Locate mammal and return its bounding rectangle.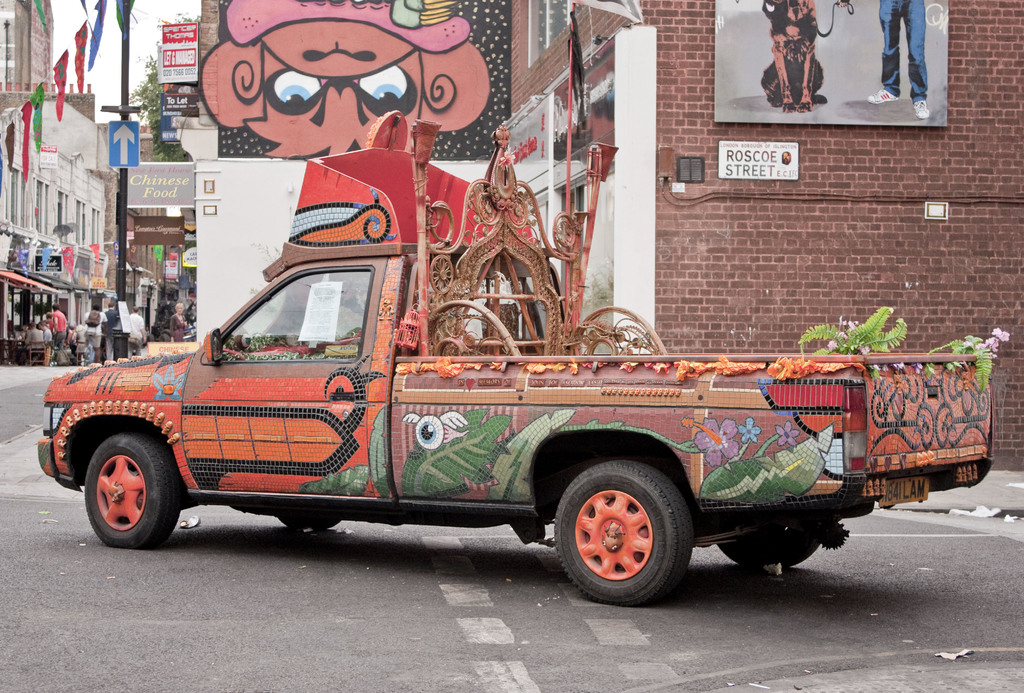
(left=171, top=302, right=187, bottom=343).
